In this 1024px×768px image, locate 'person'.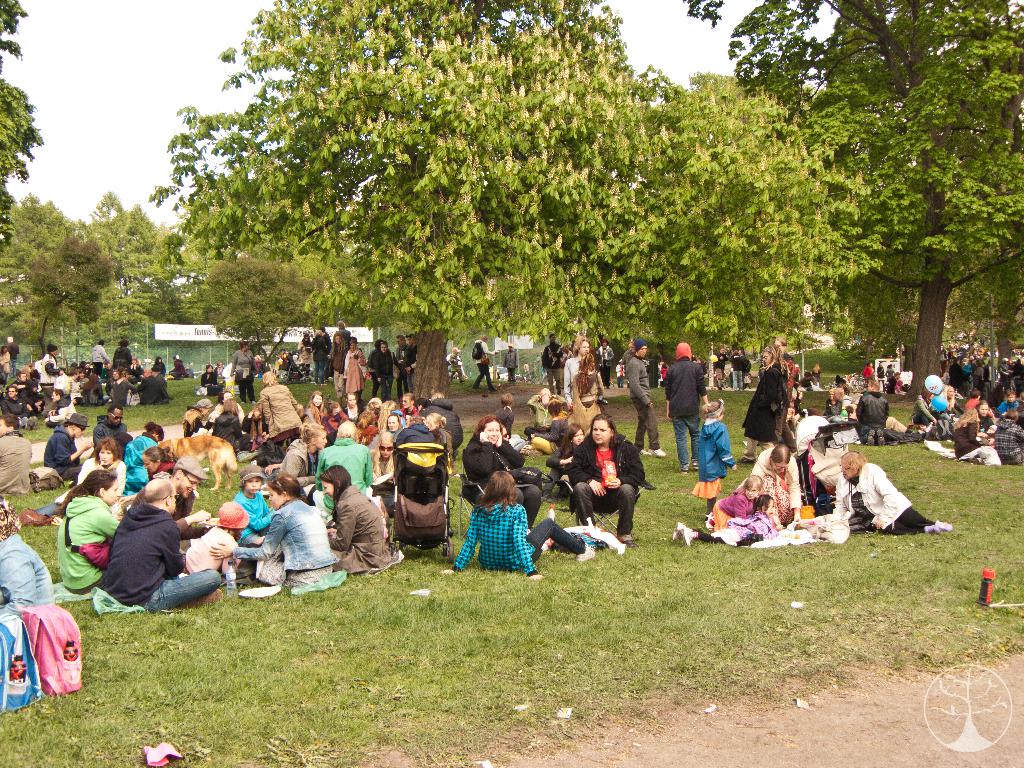
Bounding box: (x1=750, y1=438, x2=798, y2=528).
